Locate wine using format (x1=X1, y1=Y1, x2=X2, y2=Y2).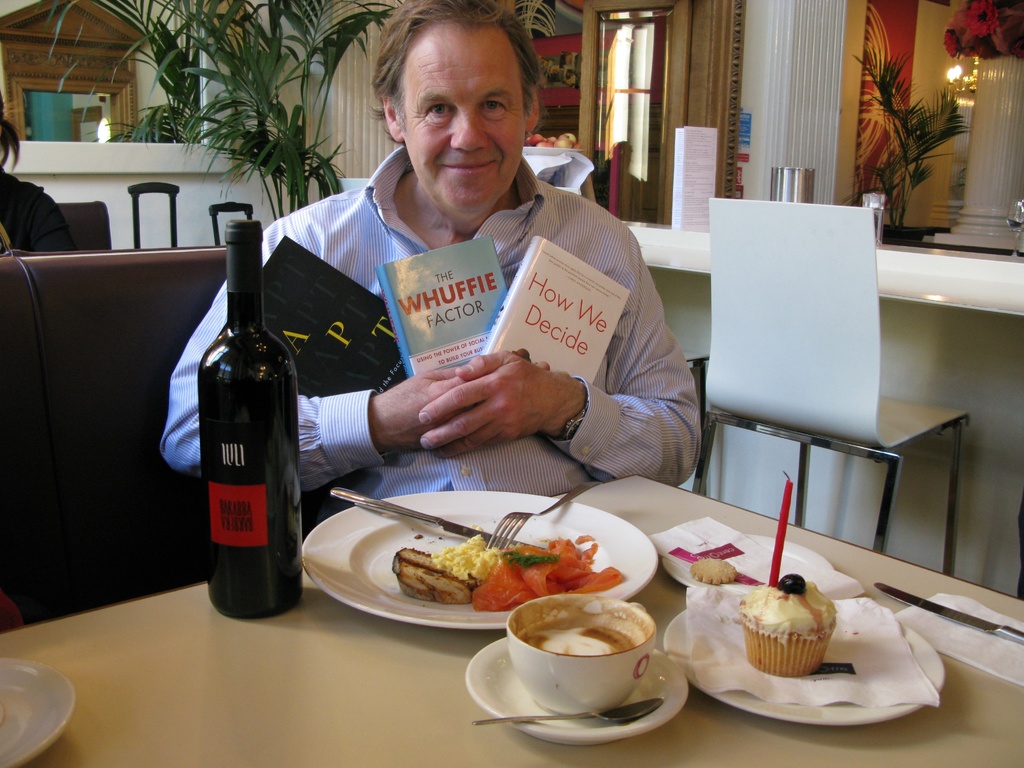
(x1=188, y1=214, x2=307, y2=625).
